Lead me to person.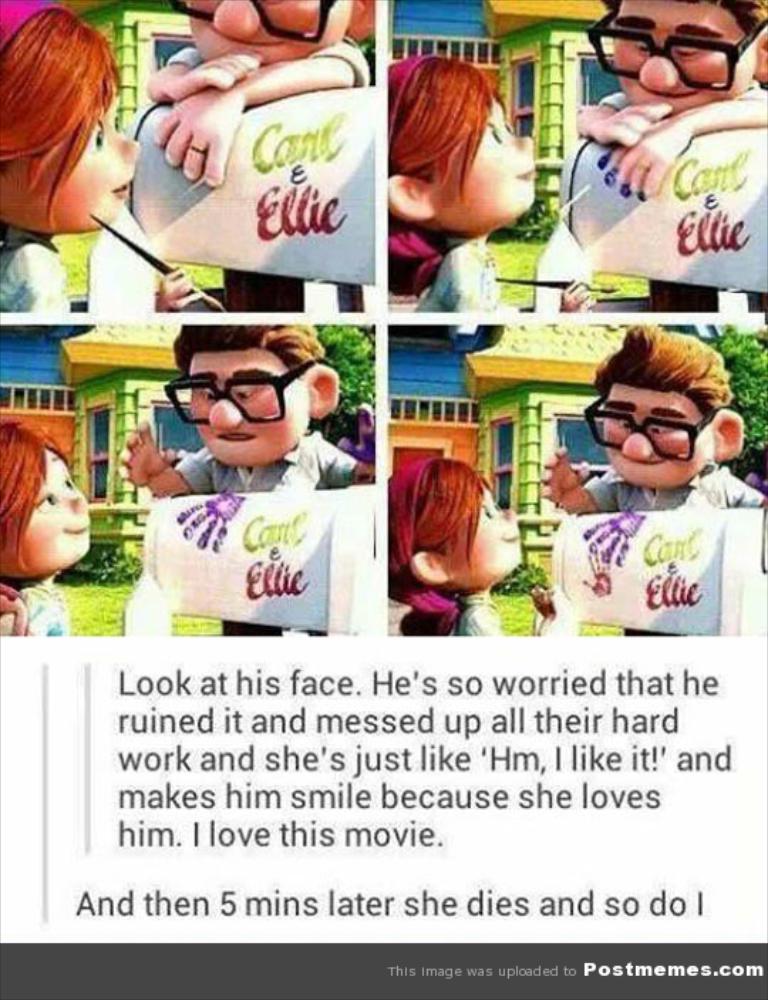
Lead to {"x1": 573, "y1": 0, "x2": 767, "y2": 312}.
